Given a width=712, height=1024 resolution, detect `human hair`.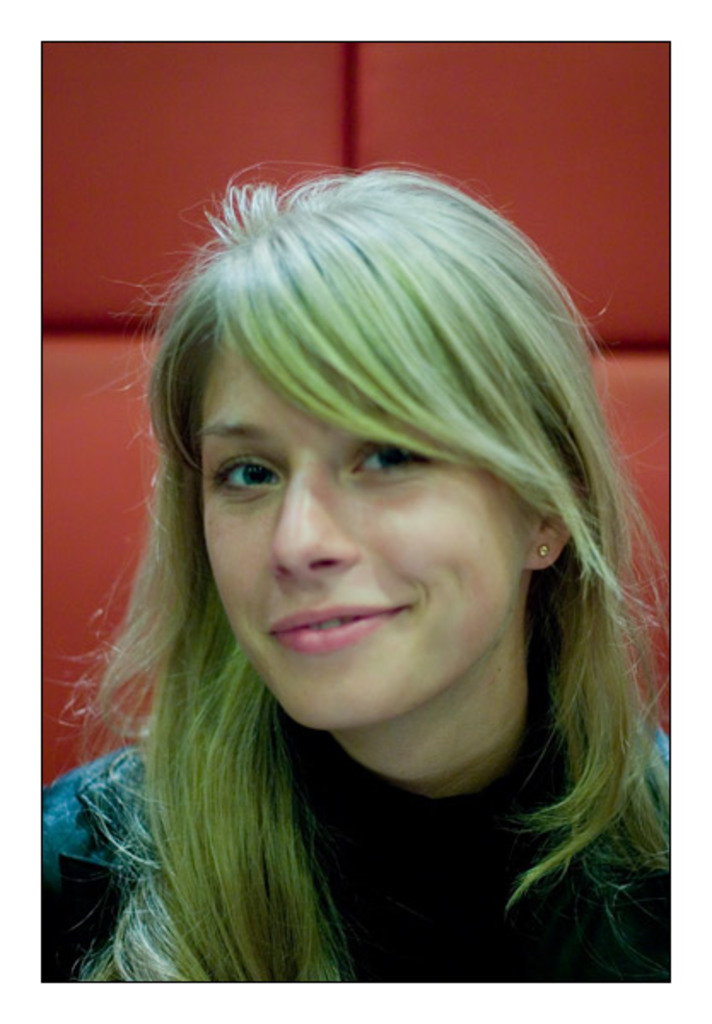
bbox=(65, 164, 671, 985).
